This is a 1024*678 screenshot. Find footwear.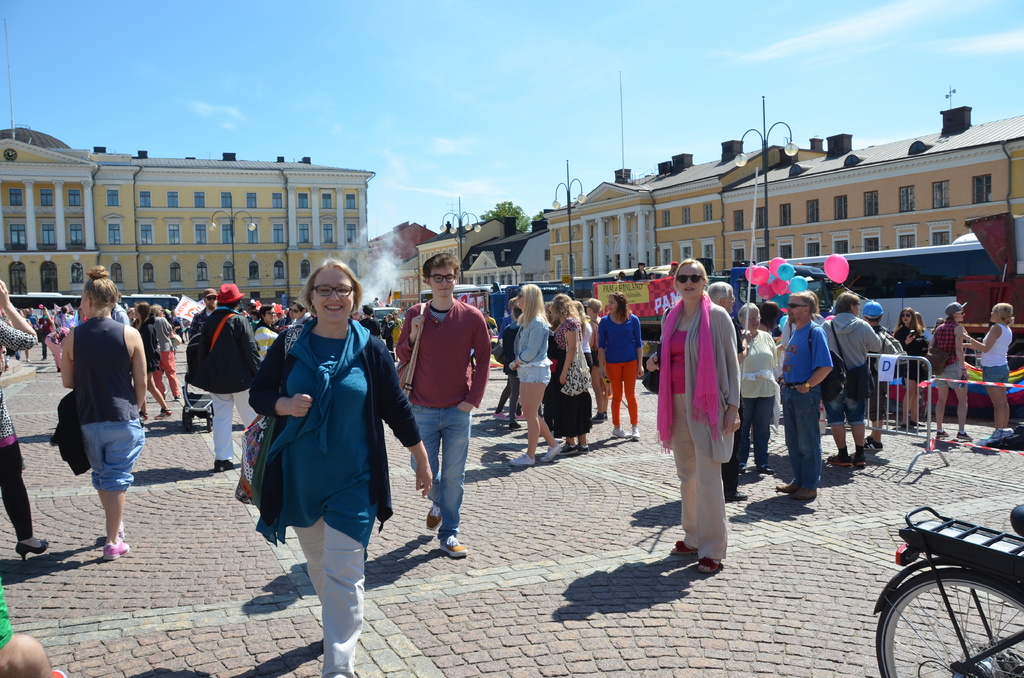
Bounding box: {"x1": 669, "y1": 537, "x2": 701, "y2": 558}.
